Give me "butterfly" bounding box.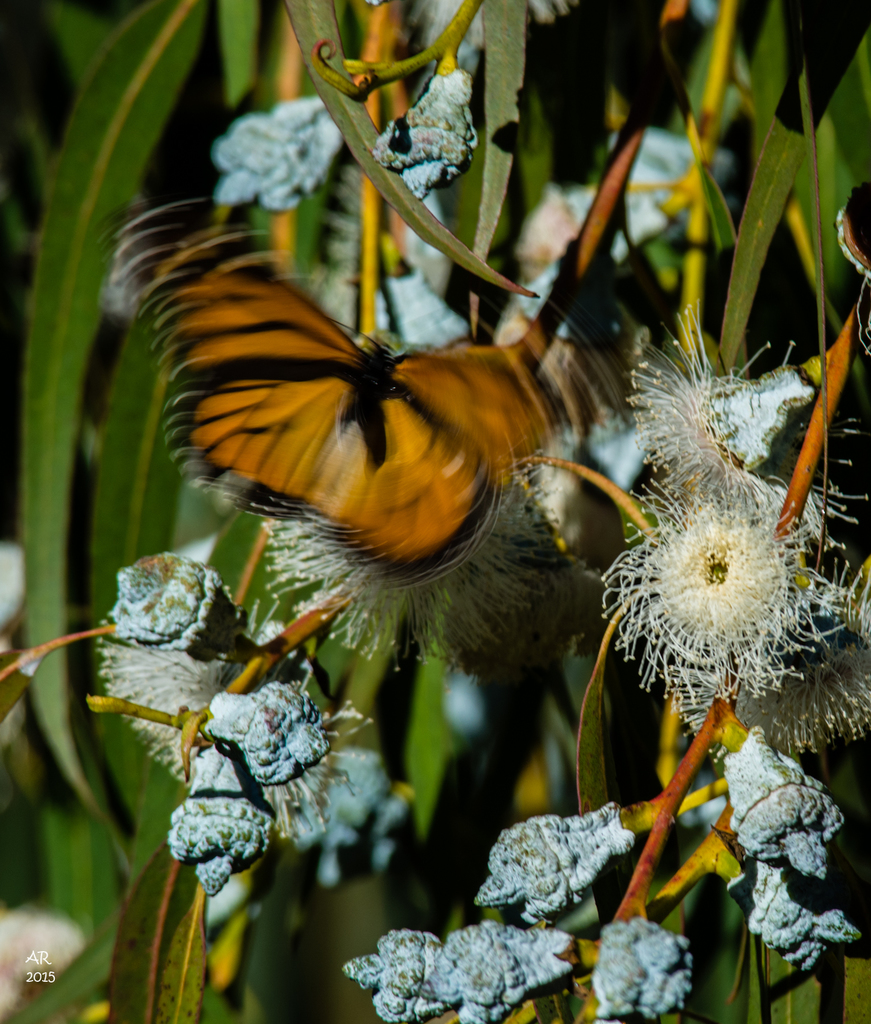
132,184,606,637.
